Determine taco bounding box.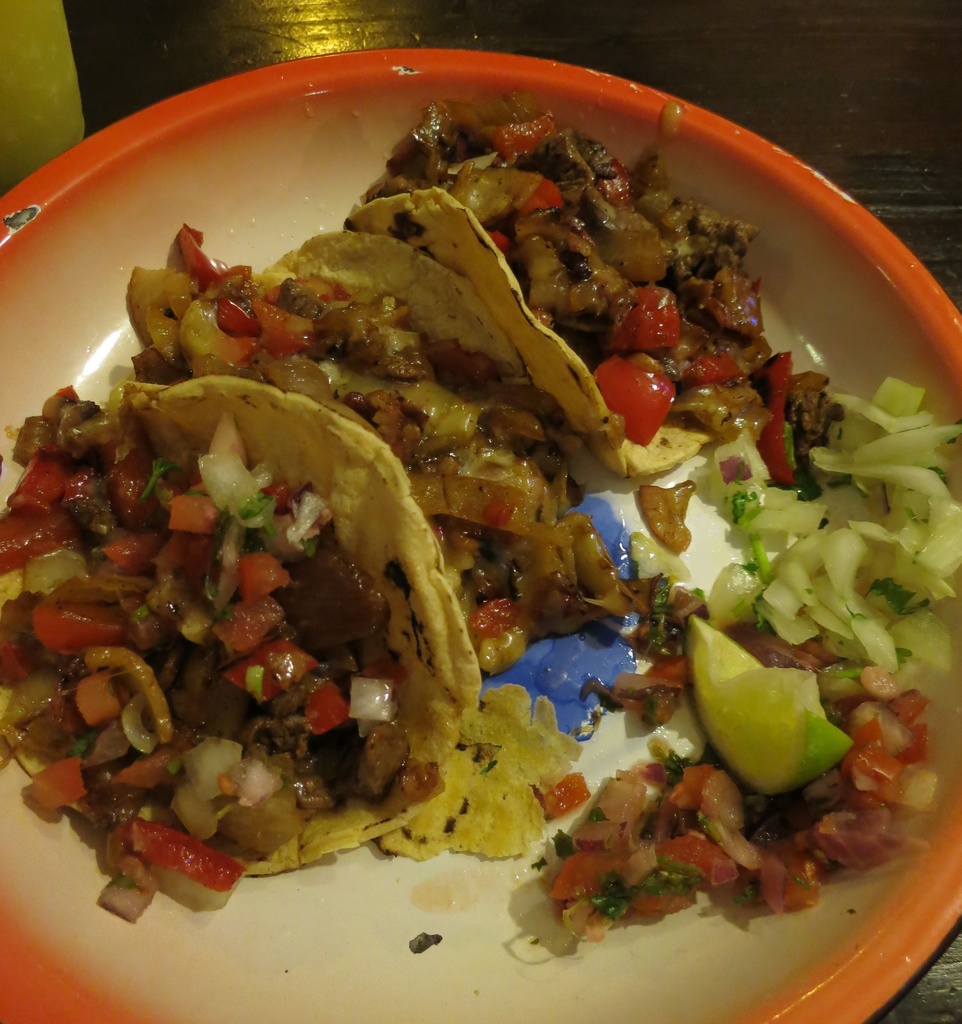
Determined: <box>382,118,795,508</box>.
